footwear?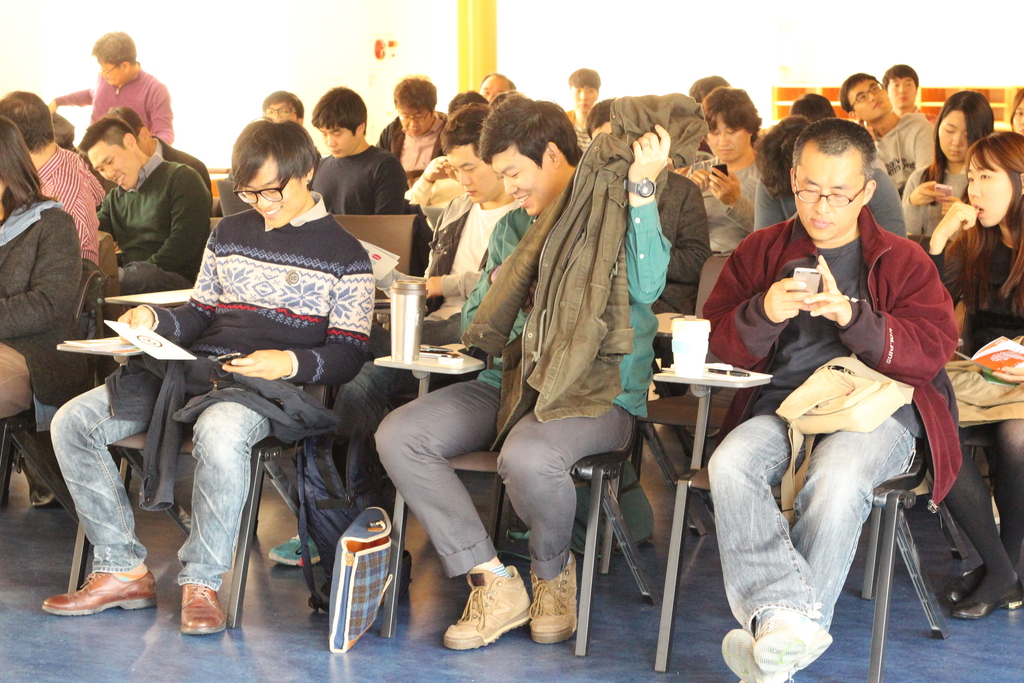
{"left": 940, "top": 565, "right": 987, "bottom": 605}
